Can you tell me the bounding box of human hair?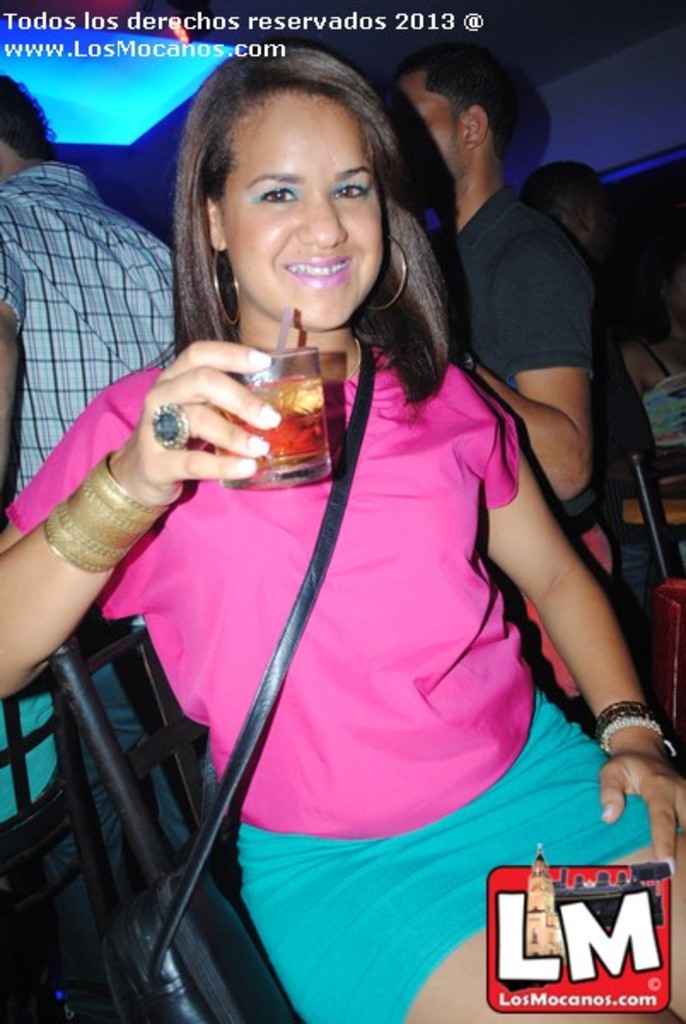
Rect(0, 73, 61, 162).
